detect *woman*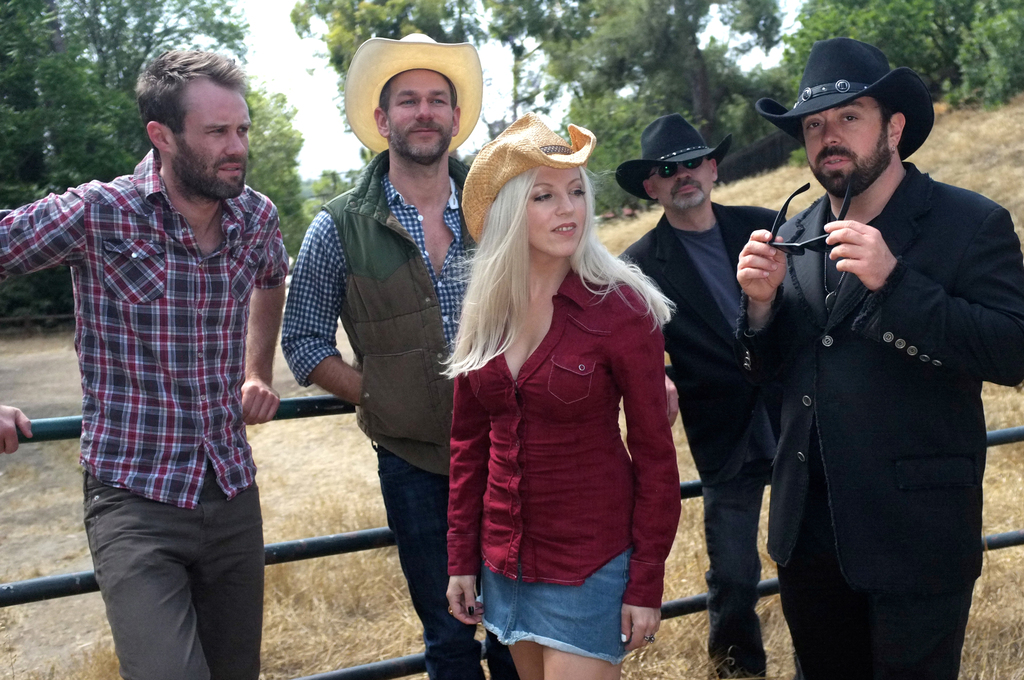
pyautogui.locateOnScreen(440, 98, 671, 679)
